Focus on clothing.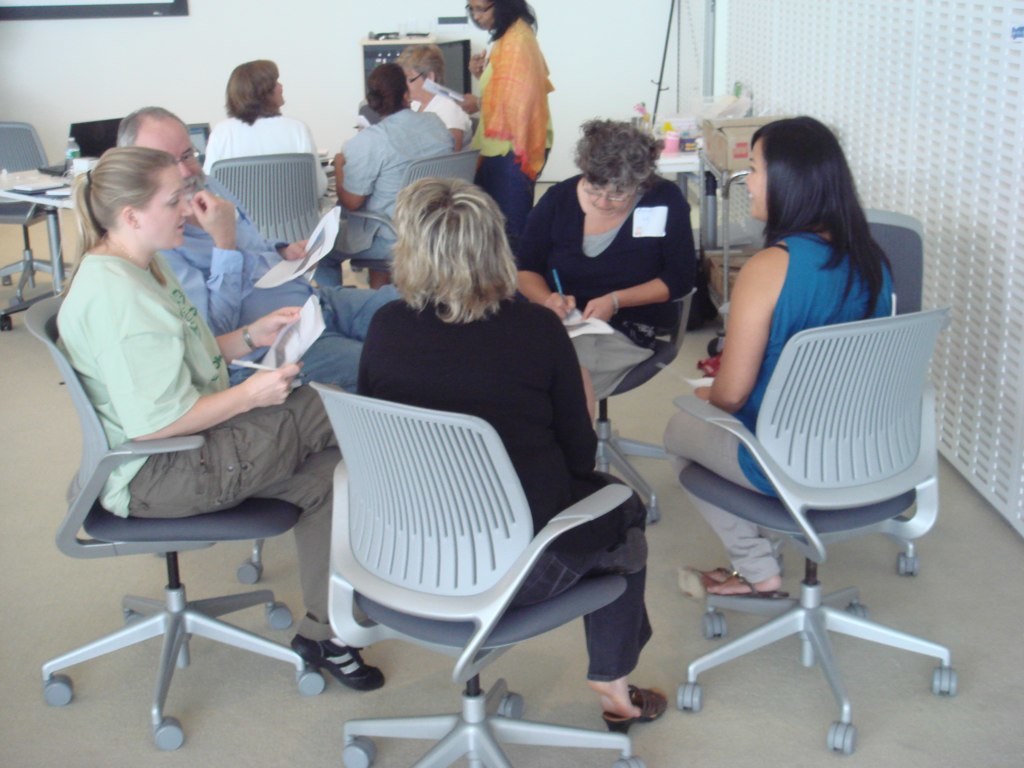
Focused at (356, 287, 642, 691).
